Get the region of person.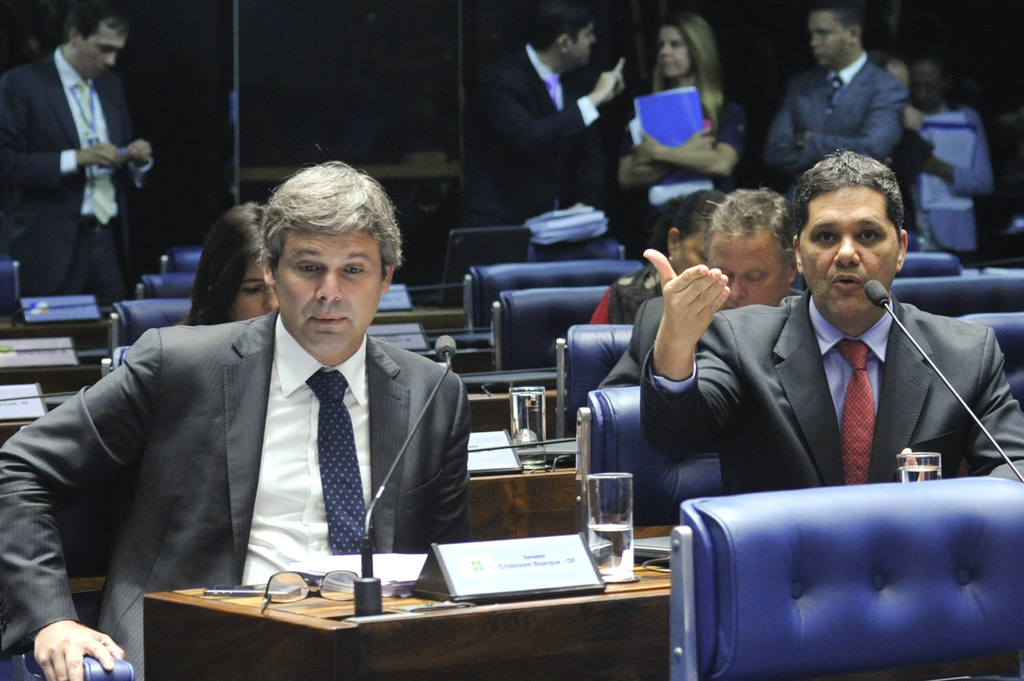
bbox=(611, 11, 744, 235).
